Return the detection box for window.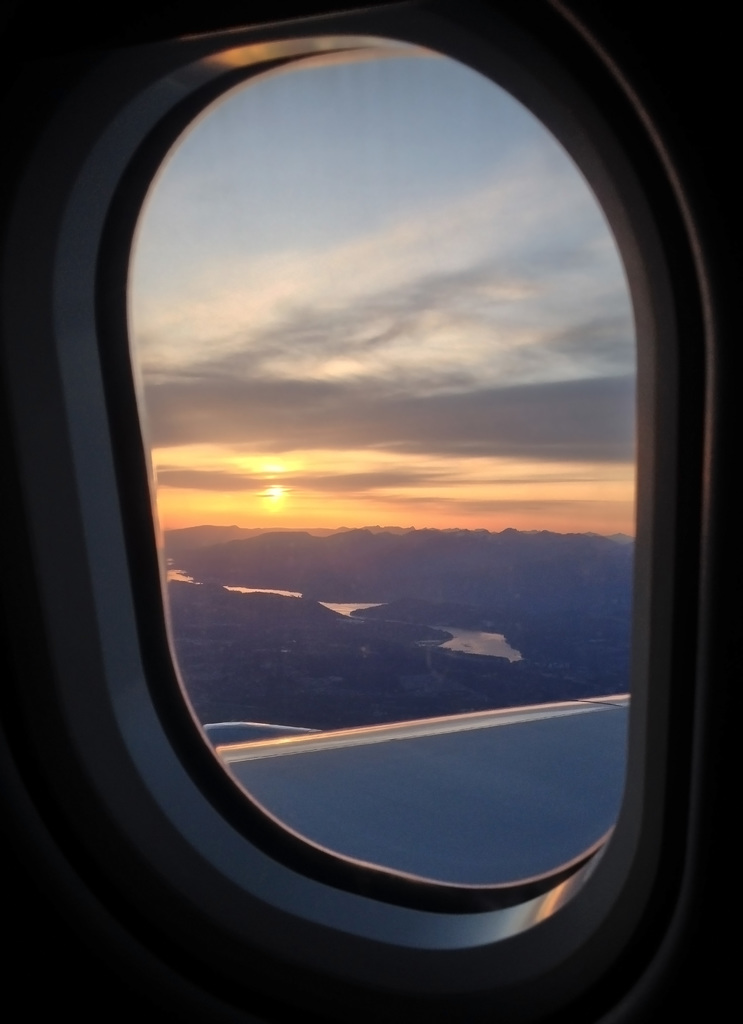
[1,1,731,1021].
